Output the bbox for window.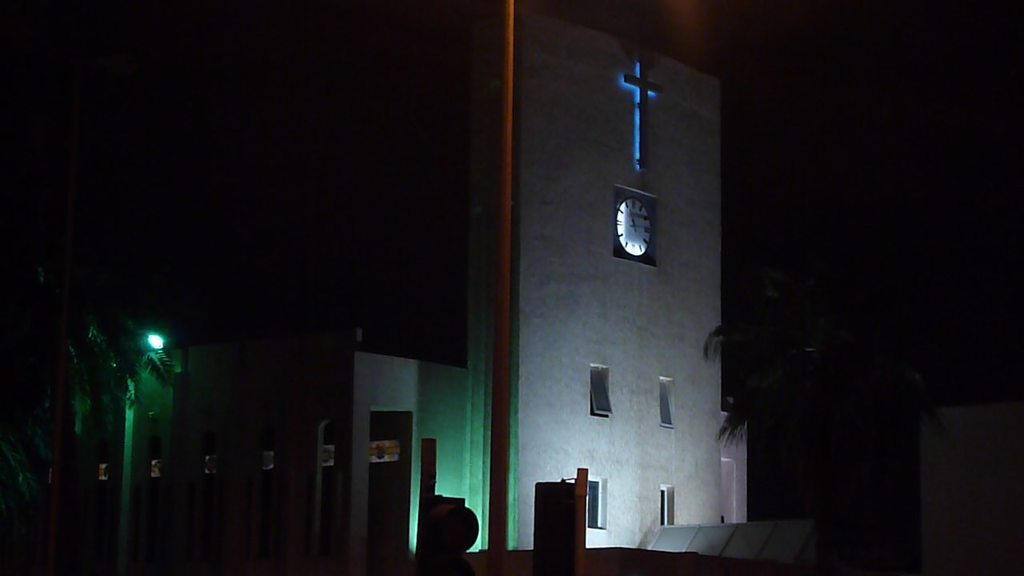
rect(664, 486, 685, 526).
